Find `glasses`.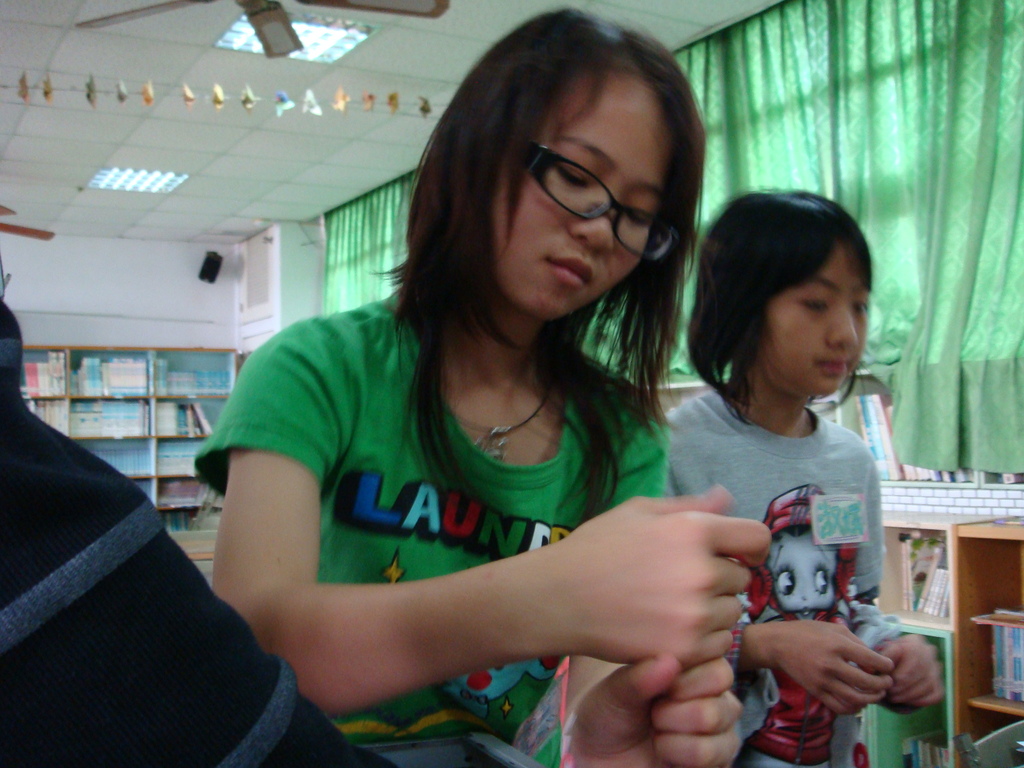
(511,127,689,264).
